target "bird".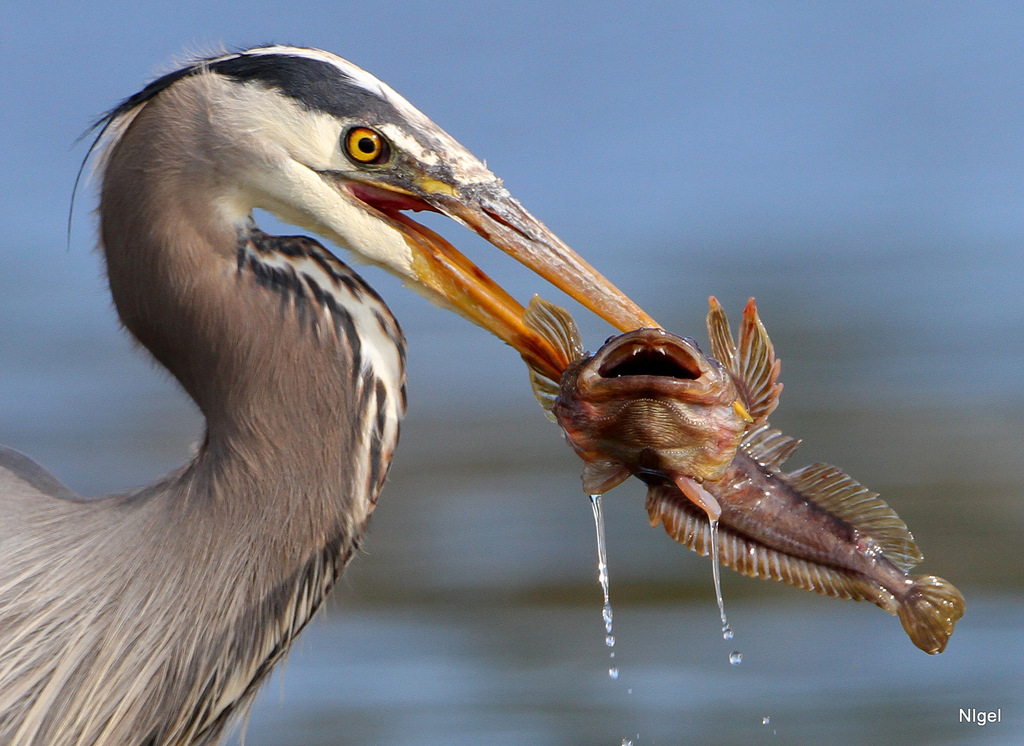
Target region: (0,45,756,745).
